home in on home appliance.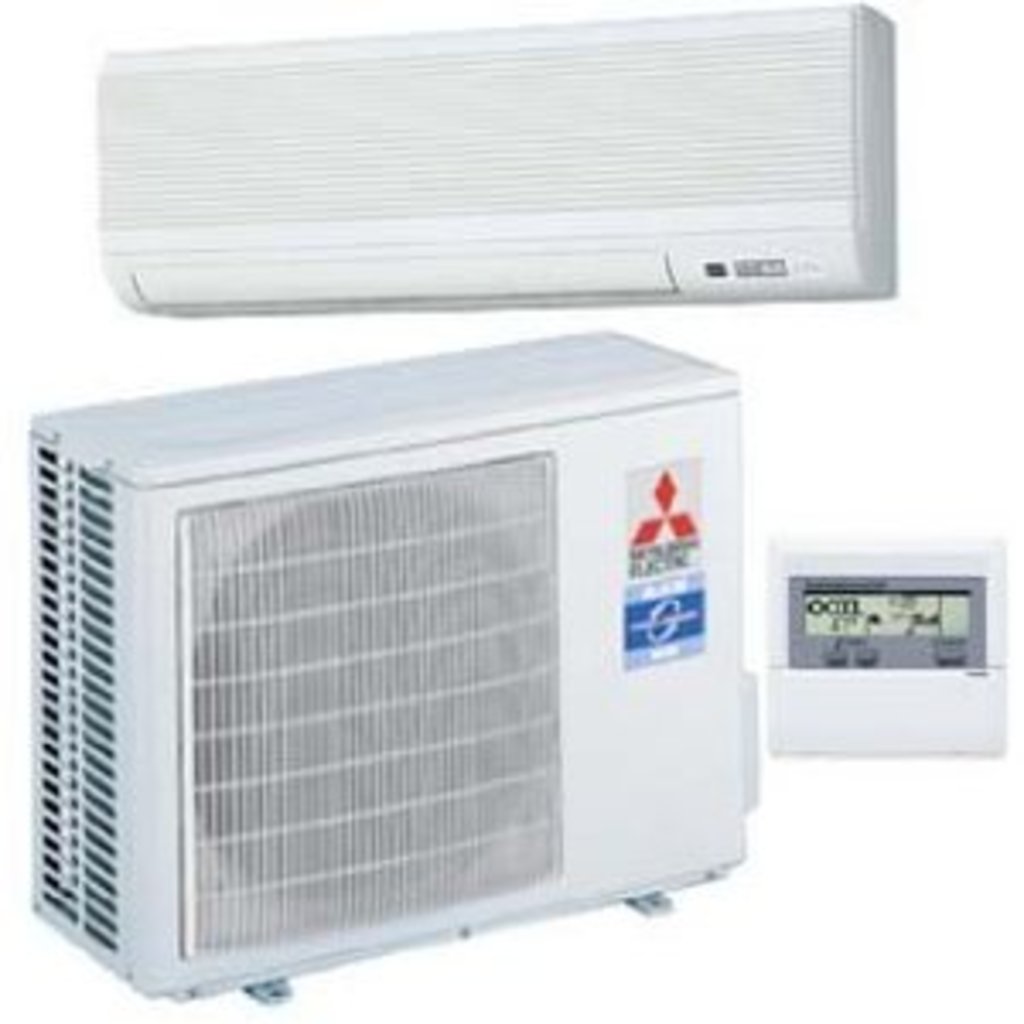
Homed in at [771, 543, 1007, 761].
